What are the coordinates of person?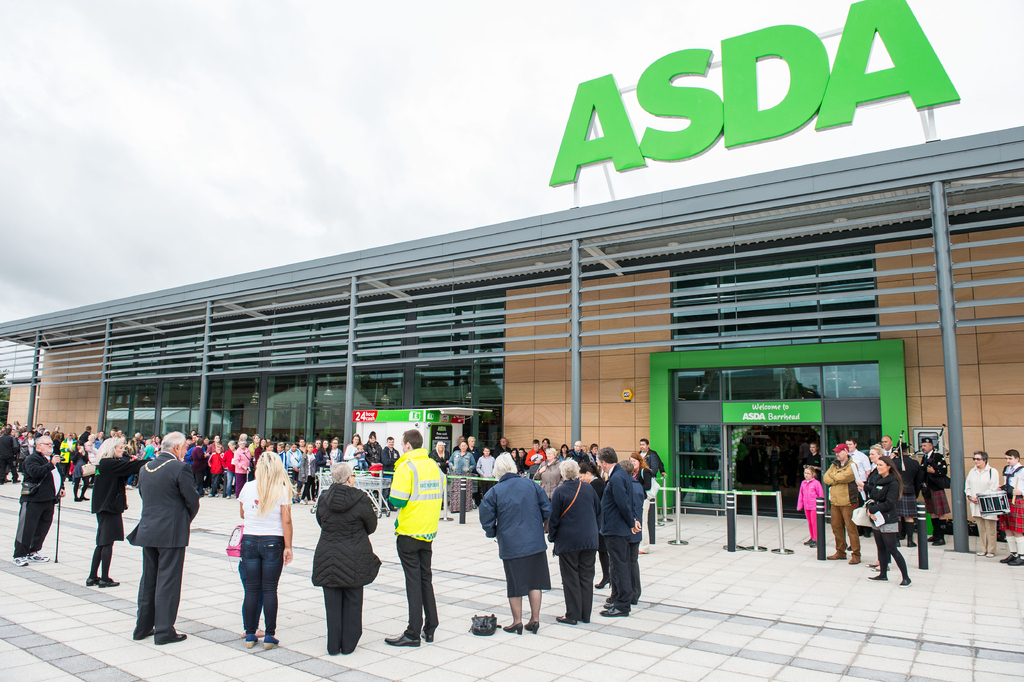
129, 433, 204, 644.
